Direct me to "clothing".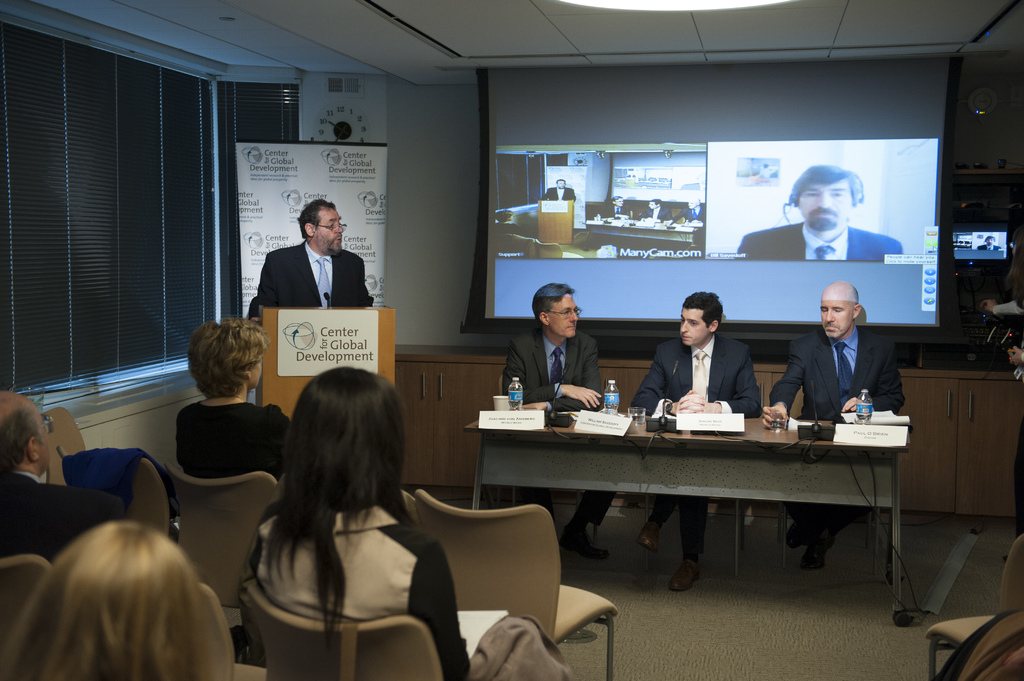
Direction: locate(174, 392, 295, 490).
